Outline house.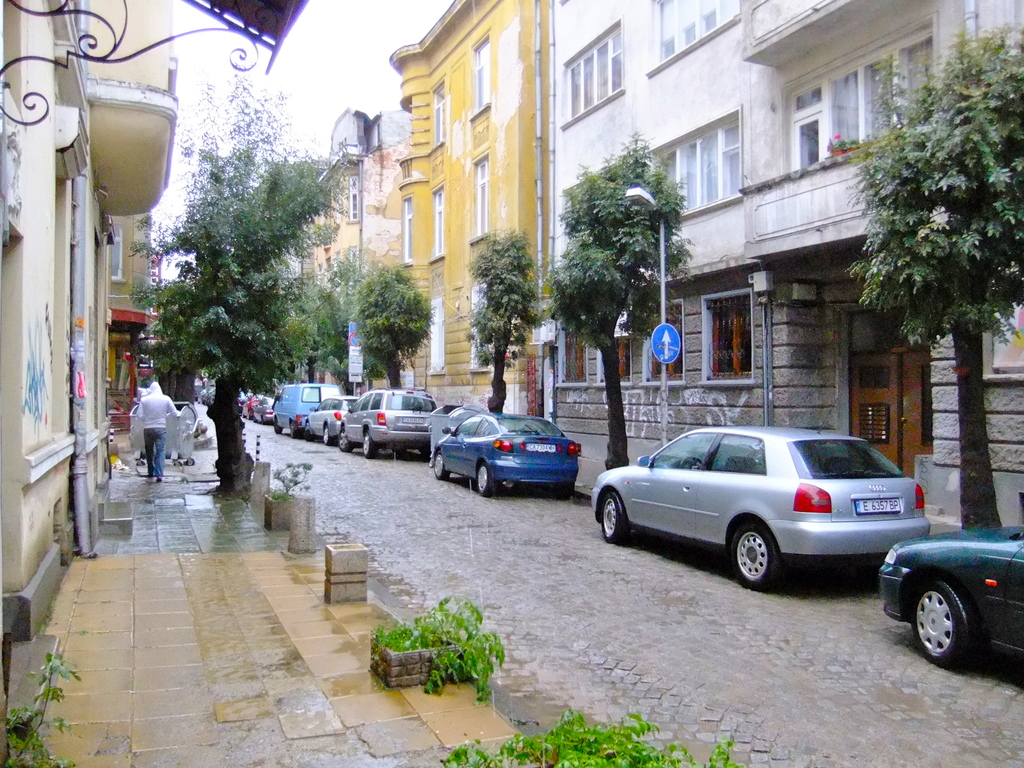
Outline: bbox(0, 0, 179, 627).
